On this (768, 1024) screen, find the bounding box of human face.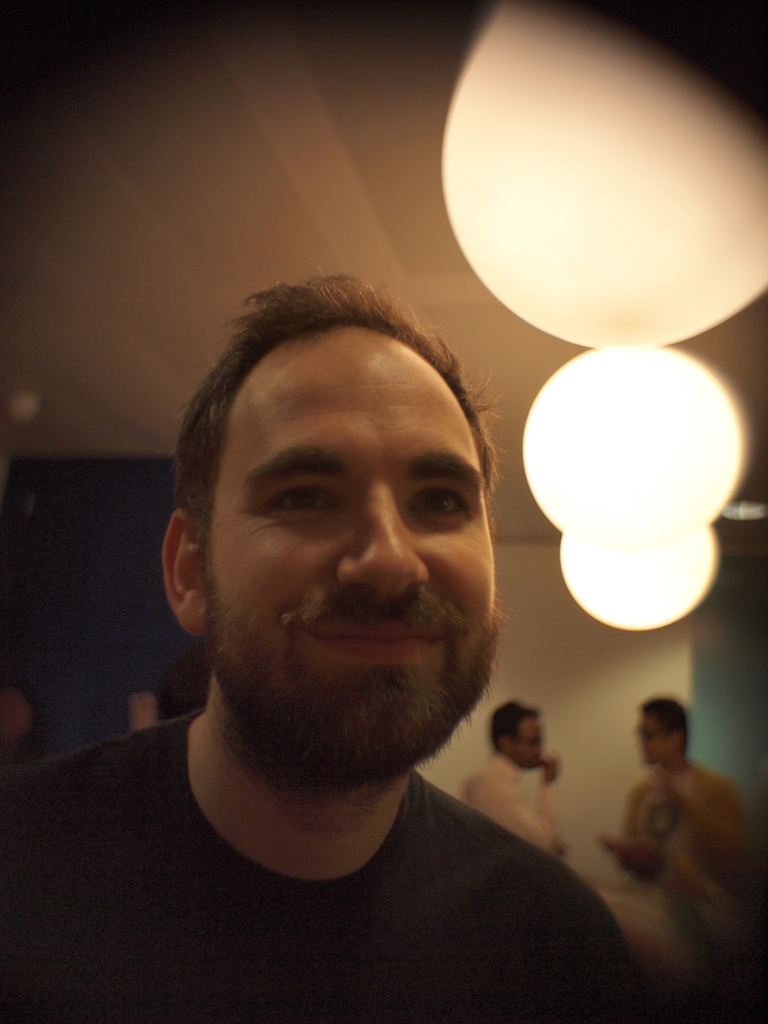
Bounding box: l=511, t=711, r=546, b=769.
